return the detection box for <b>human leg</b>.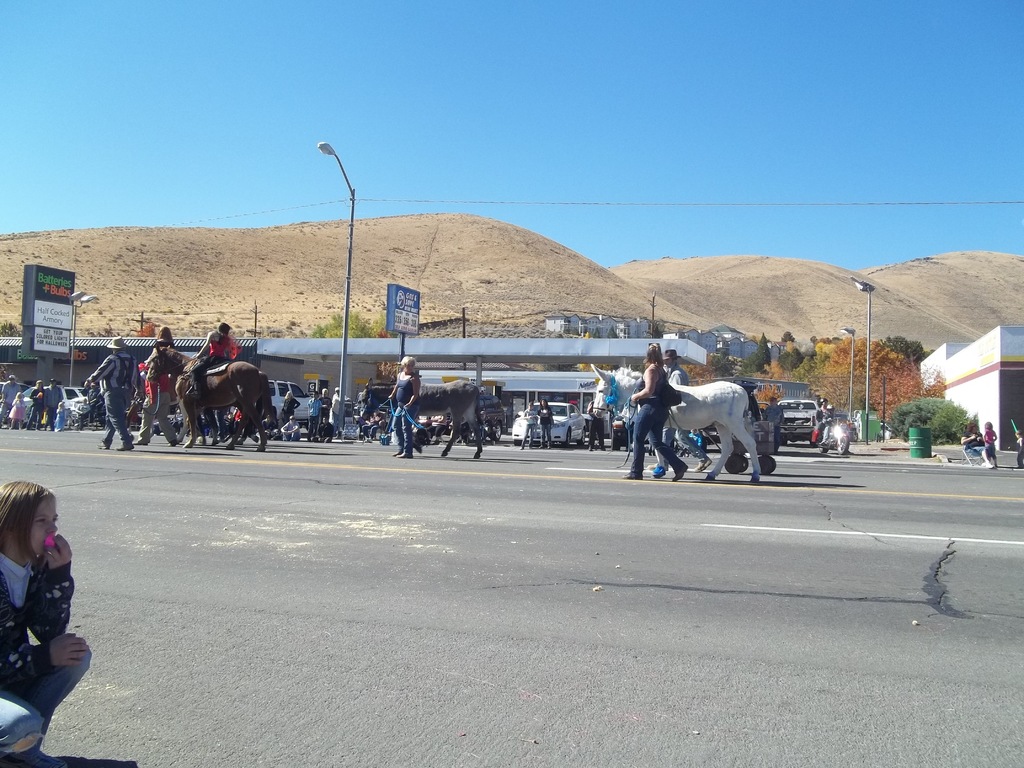
l=98, t=388, r=138, b=447.
